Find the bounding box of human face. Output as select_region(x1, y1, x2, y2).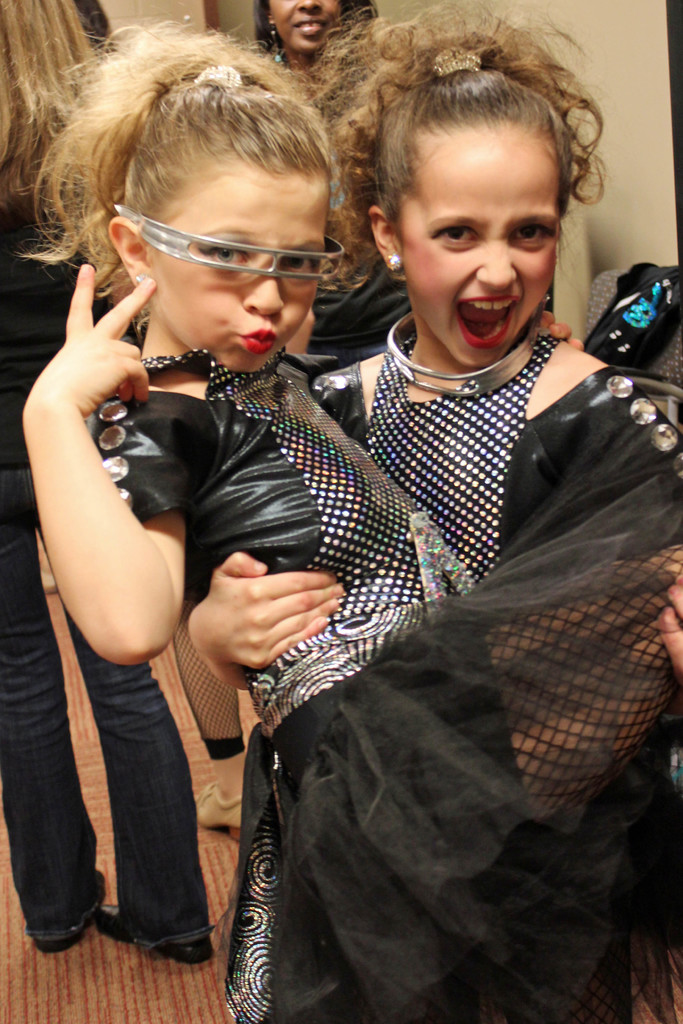
select_region(149, 181, 331, 367).
